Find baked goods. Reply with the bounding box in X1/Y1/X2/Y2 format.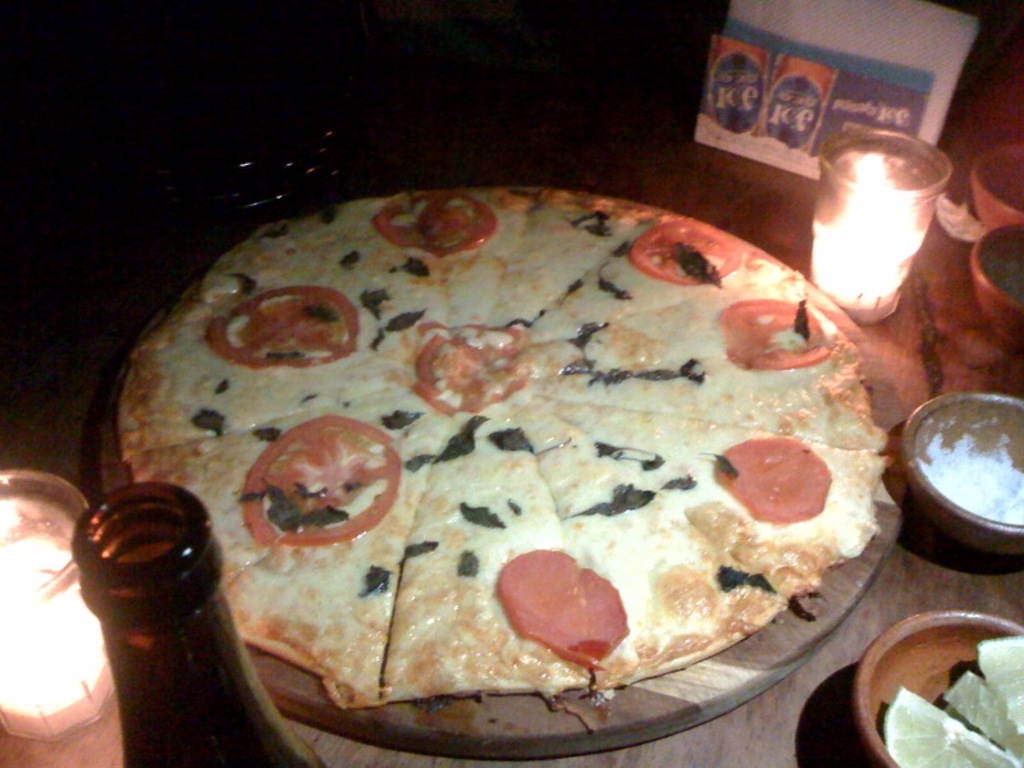
148/288/893/701.
